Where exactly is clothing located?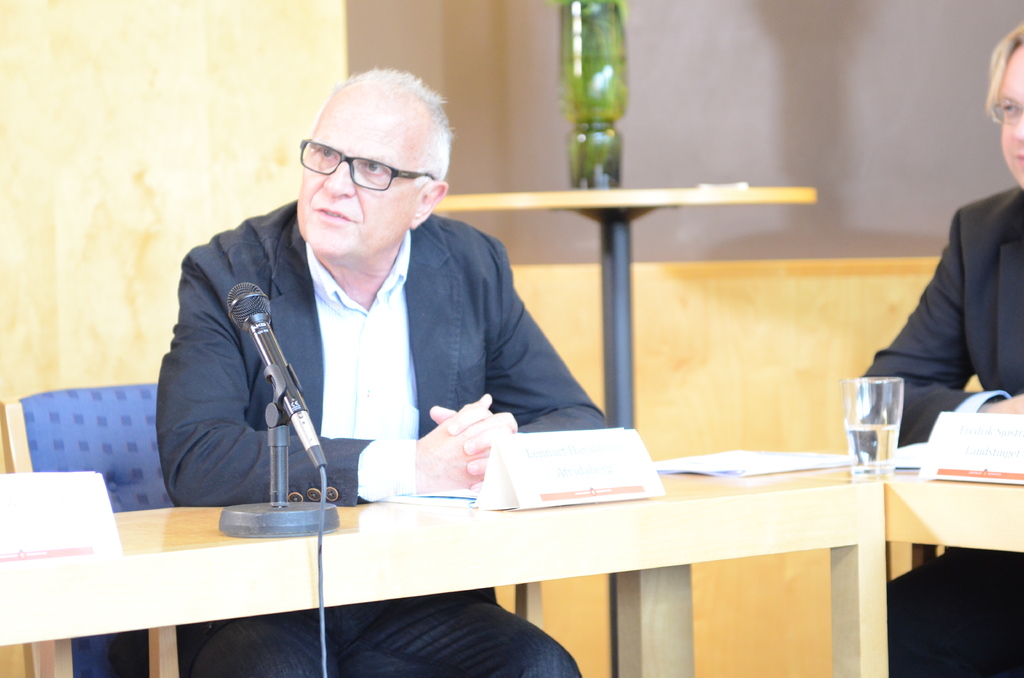
Its bounding box is [121, 193, 614, 677].
